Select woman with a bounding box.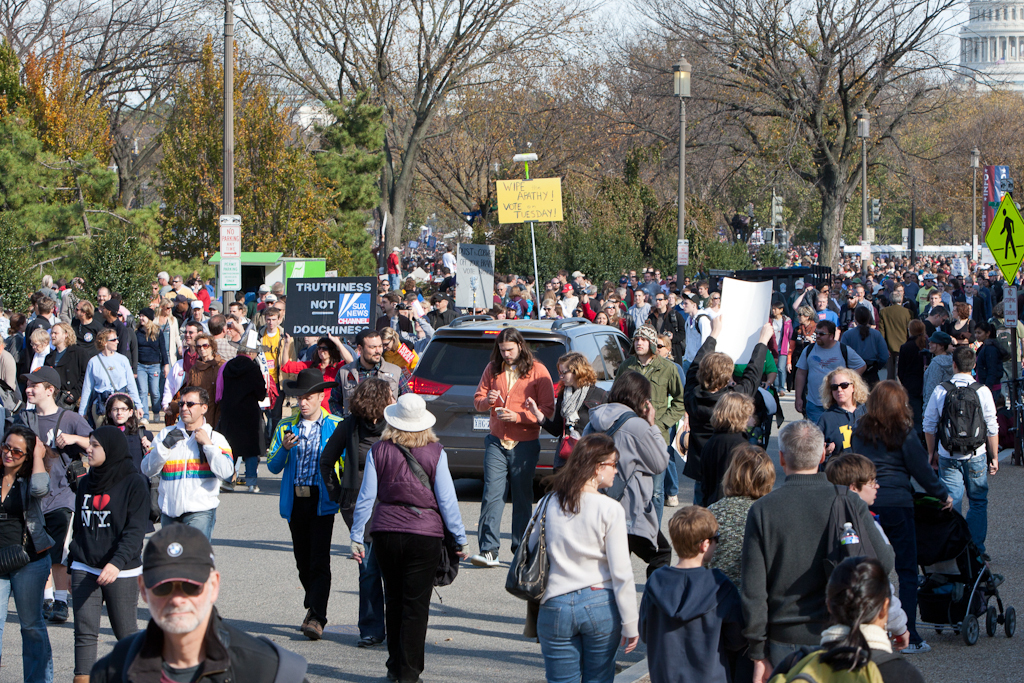
rect(705, 449, 771, 682).
